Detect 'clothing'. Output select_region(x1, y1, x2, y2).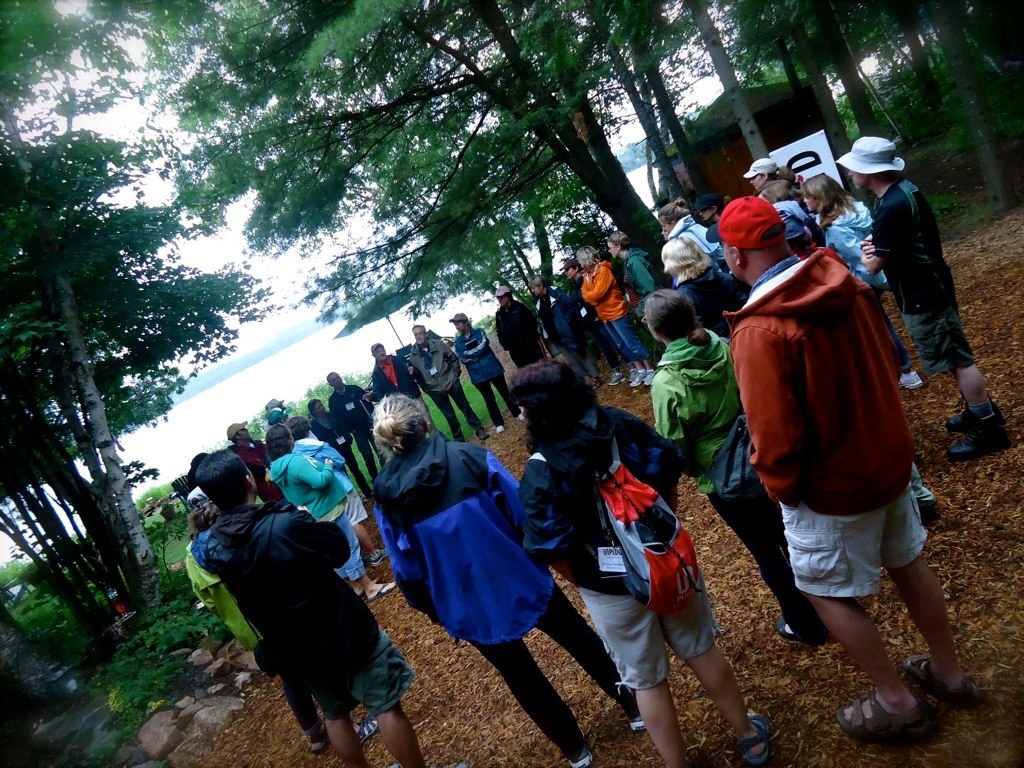
select_region(864, 165, 984, 379).
